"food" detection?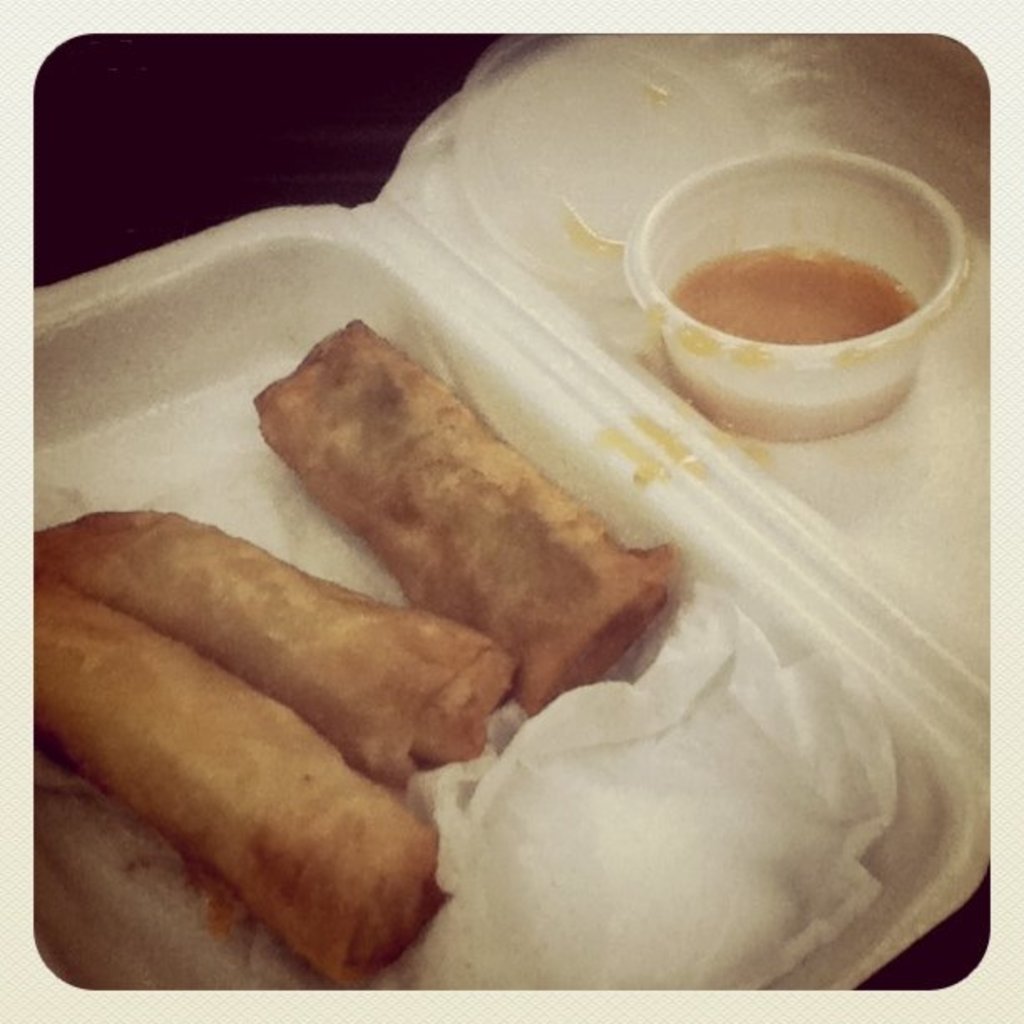
x1=35 y1=502 x2=522 y2=791
